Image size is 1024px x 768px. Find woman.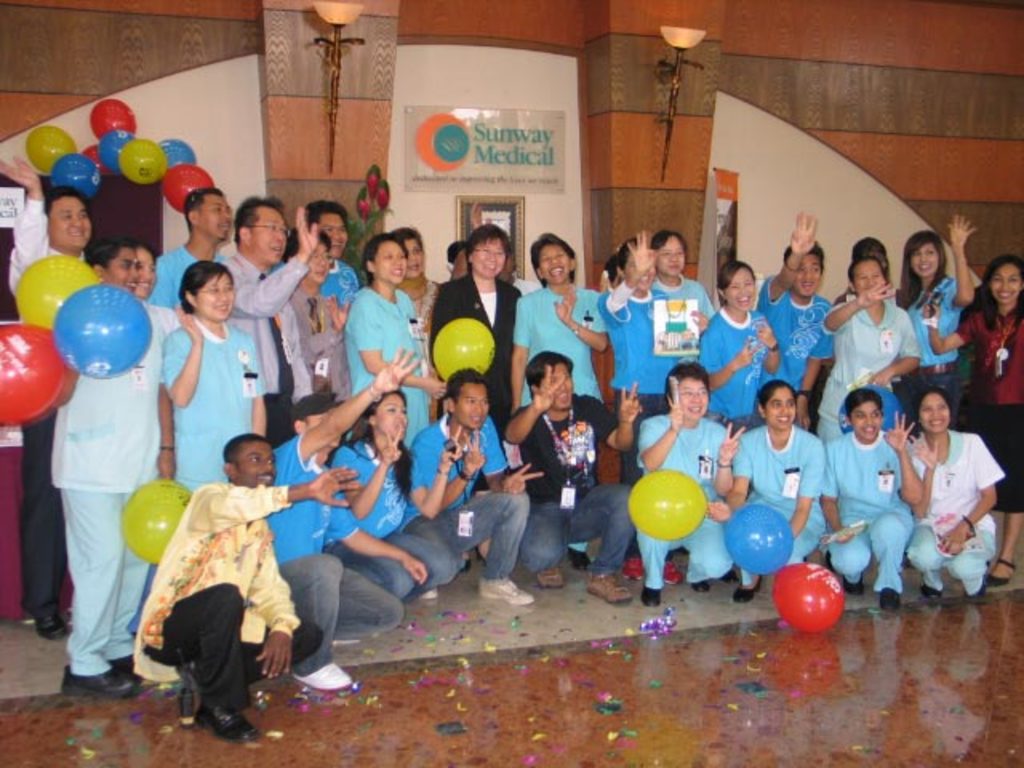
select_region(142, 245, 158, 304).
